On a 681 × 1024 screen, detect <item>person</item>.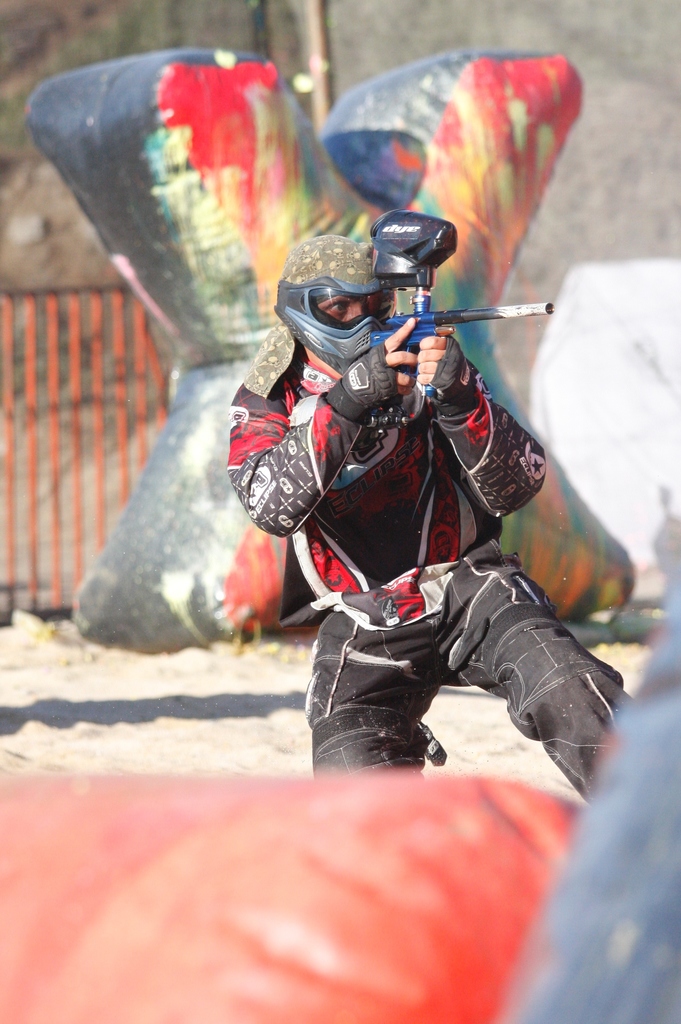
BBox(269, 129, 586, 813).
